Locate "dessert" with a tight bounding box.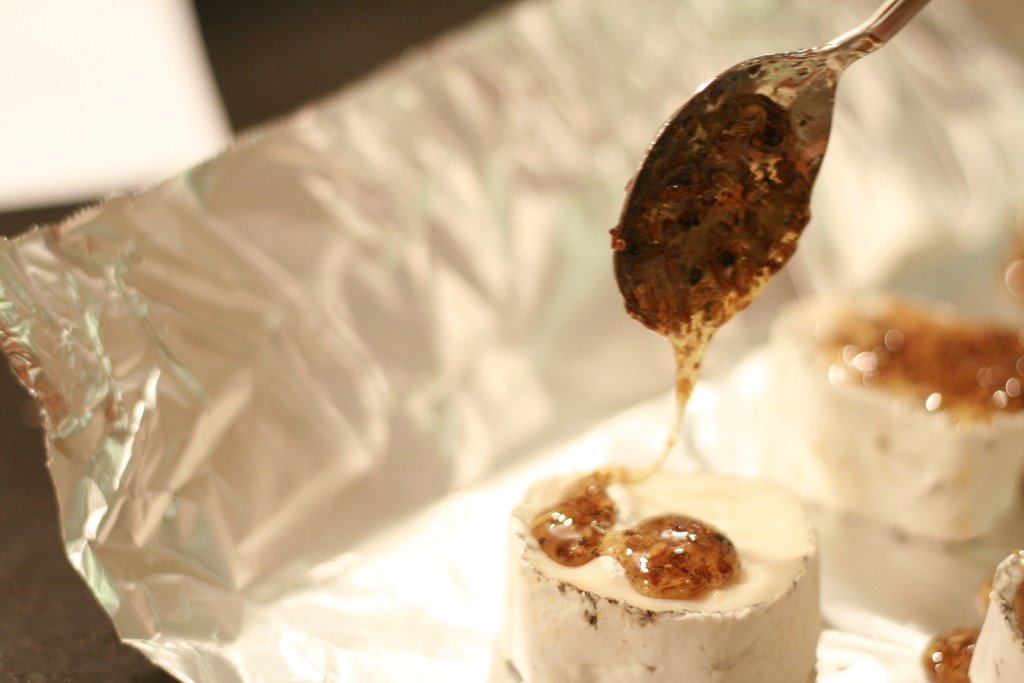
<box>969,553,1023,682</box>.
